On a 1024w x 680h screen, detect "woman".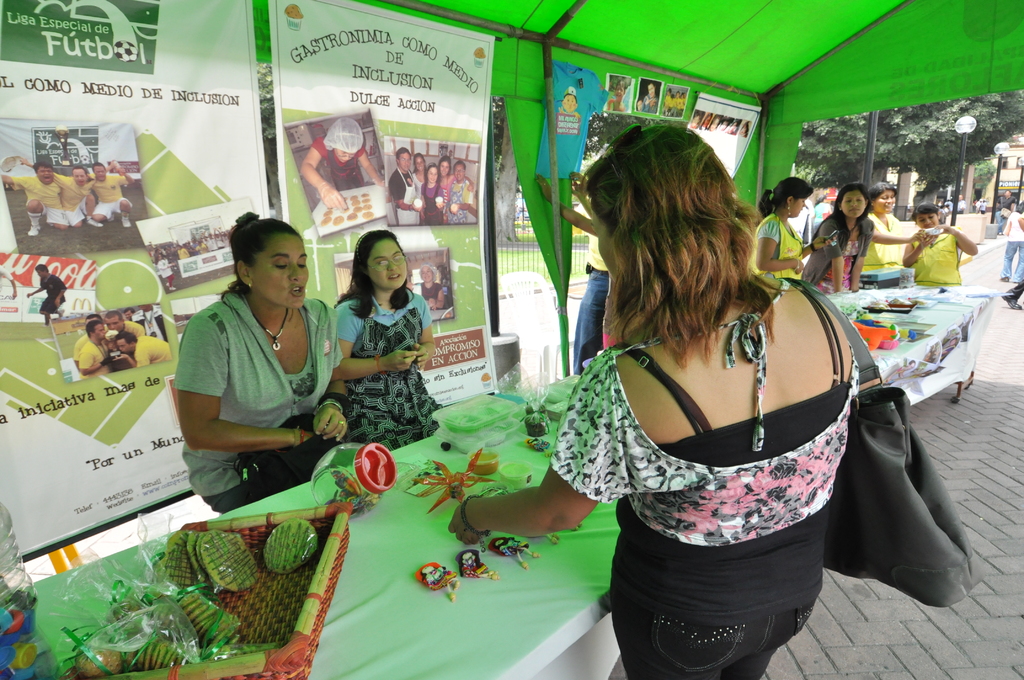
box(797, 179, 872, 295).
